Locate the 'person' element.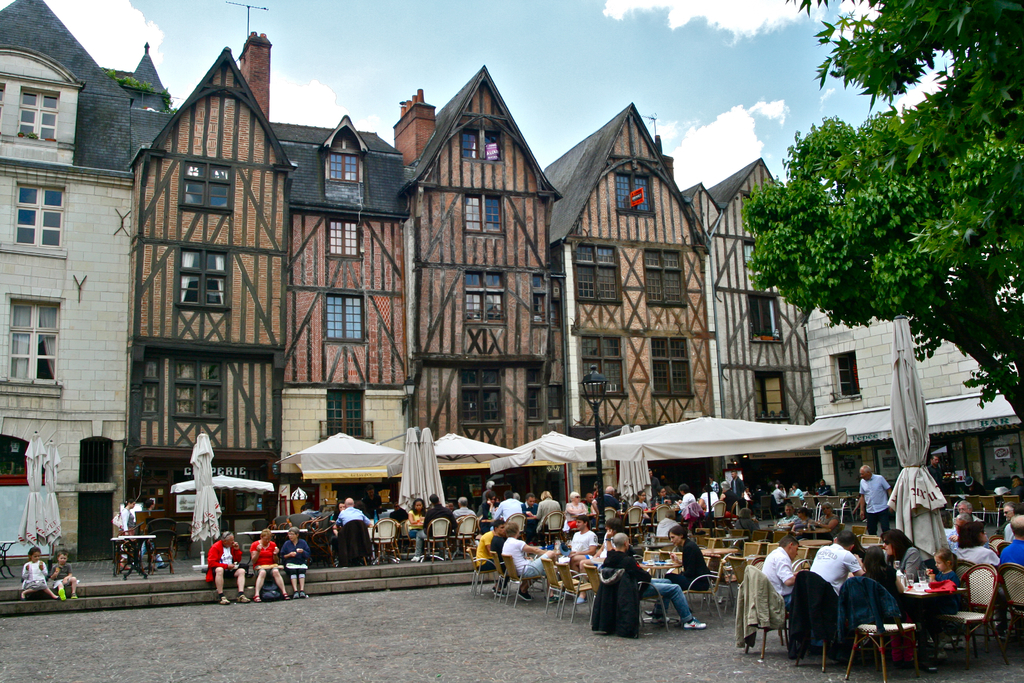
Element bbox: l=648, t=468, r=659, b=496.
